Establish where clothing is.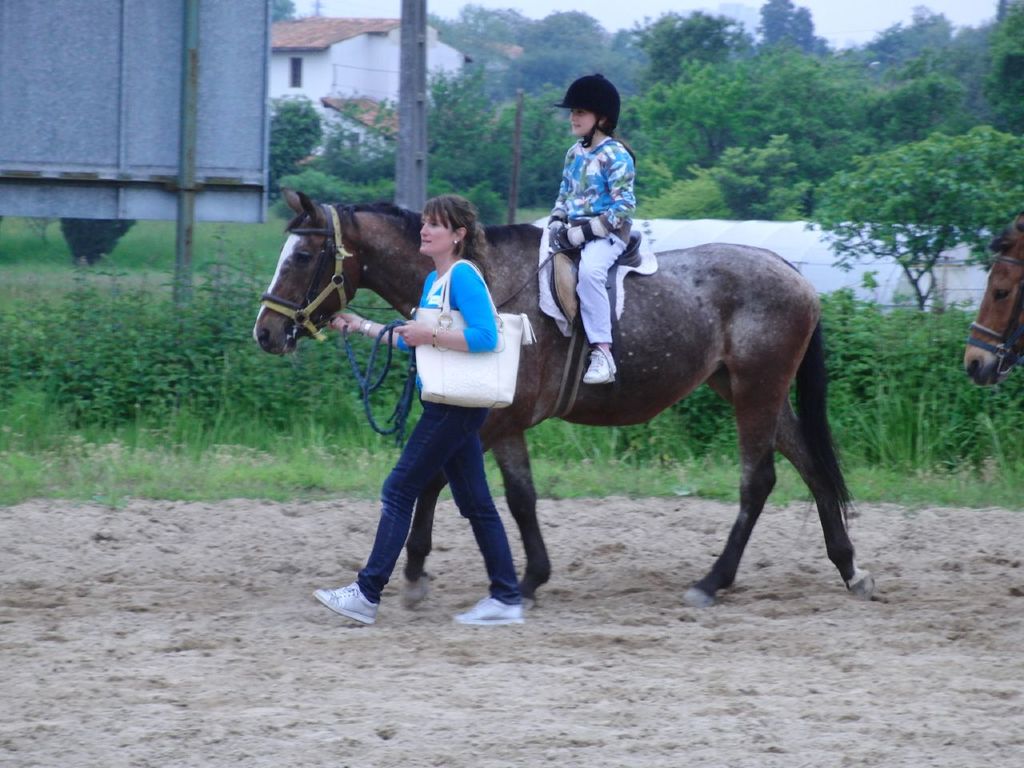
Established at bbox(398, 262, 502, 354).
